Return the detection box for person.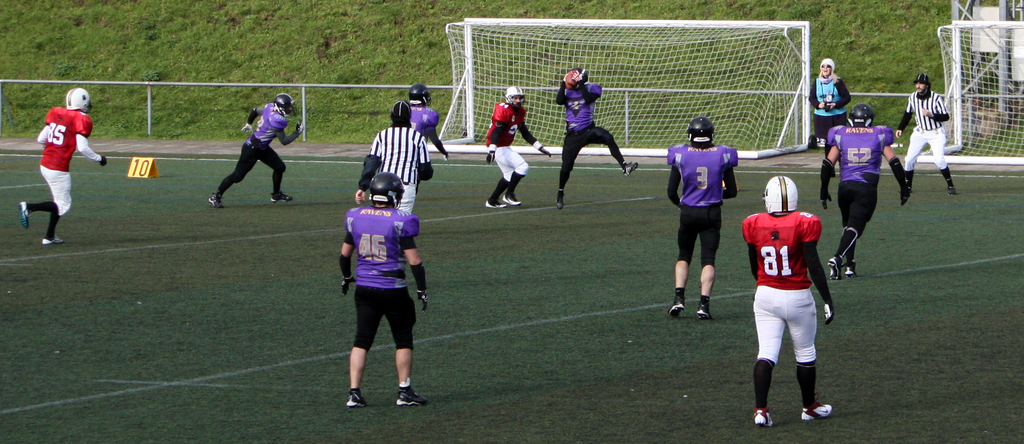
Rect(334, 137, 423, 400).
